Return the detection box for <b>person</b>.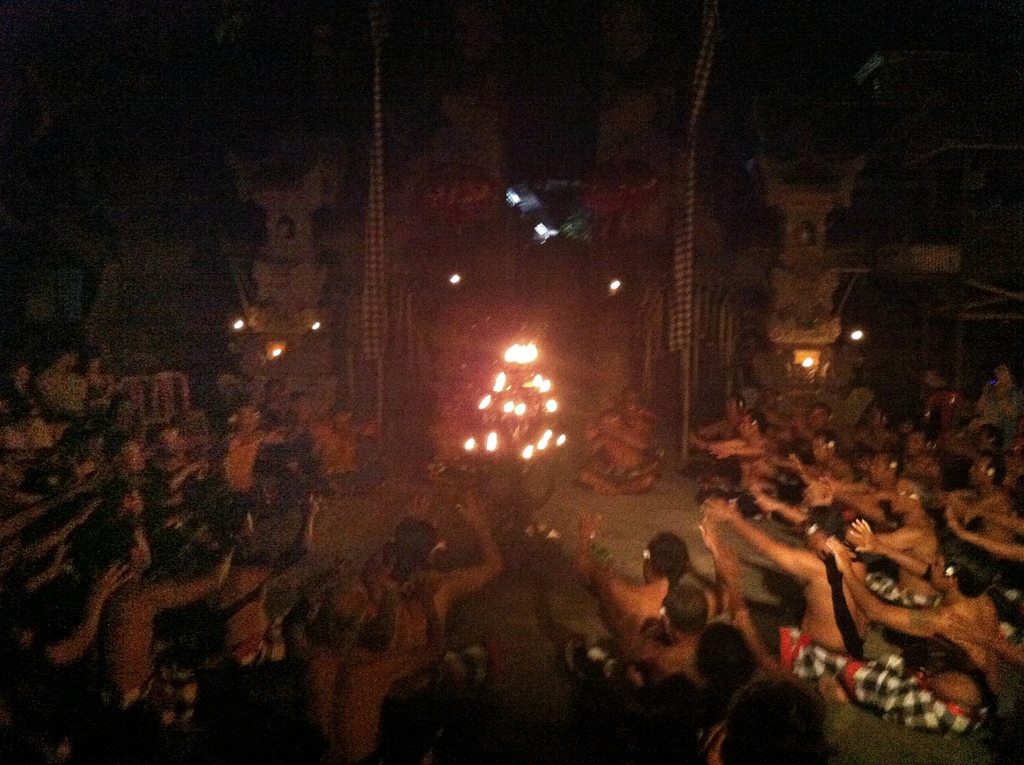
box(917, 383, 970, 435).
